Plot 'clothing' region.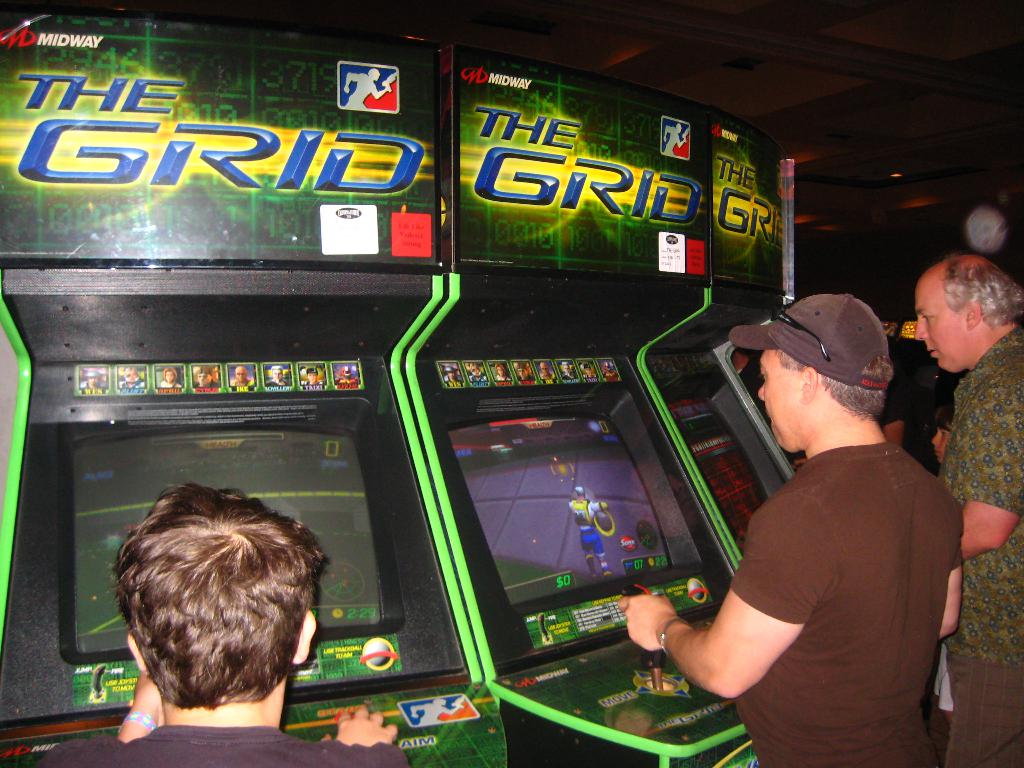
Plotted at box=[15, 725, 413, 767].
